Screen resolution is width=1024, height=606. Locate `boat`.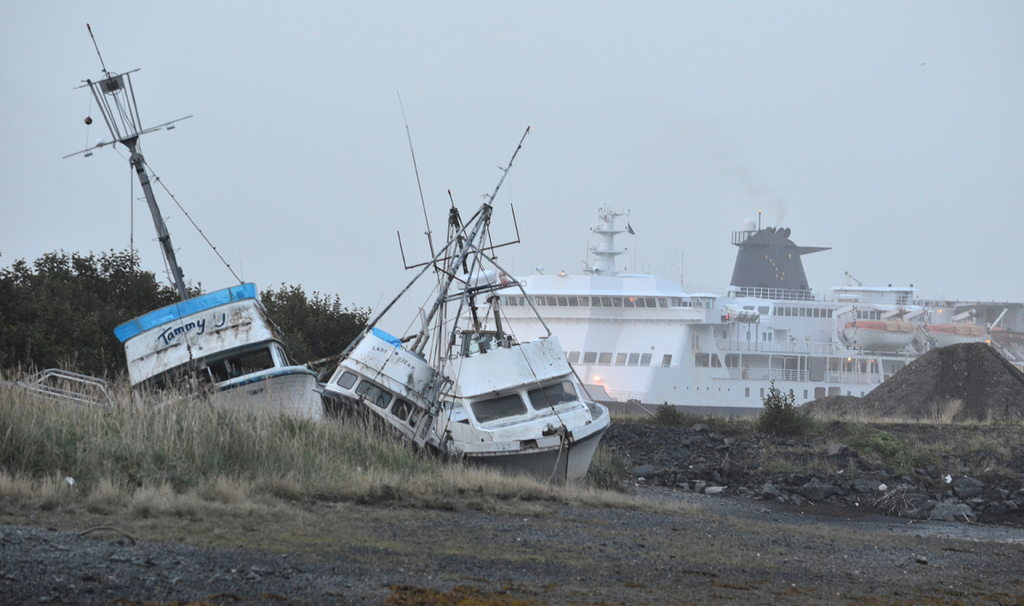
box=[432, 184, 614, 483].
